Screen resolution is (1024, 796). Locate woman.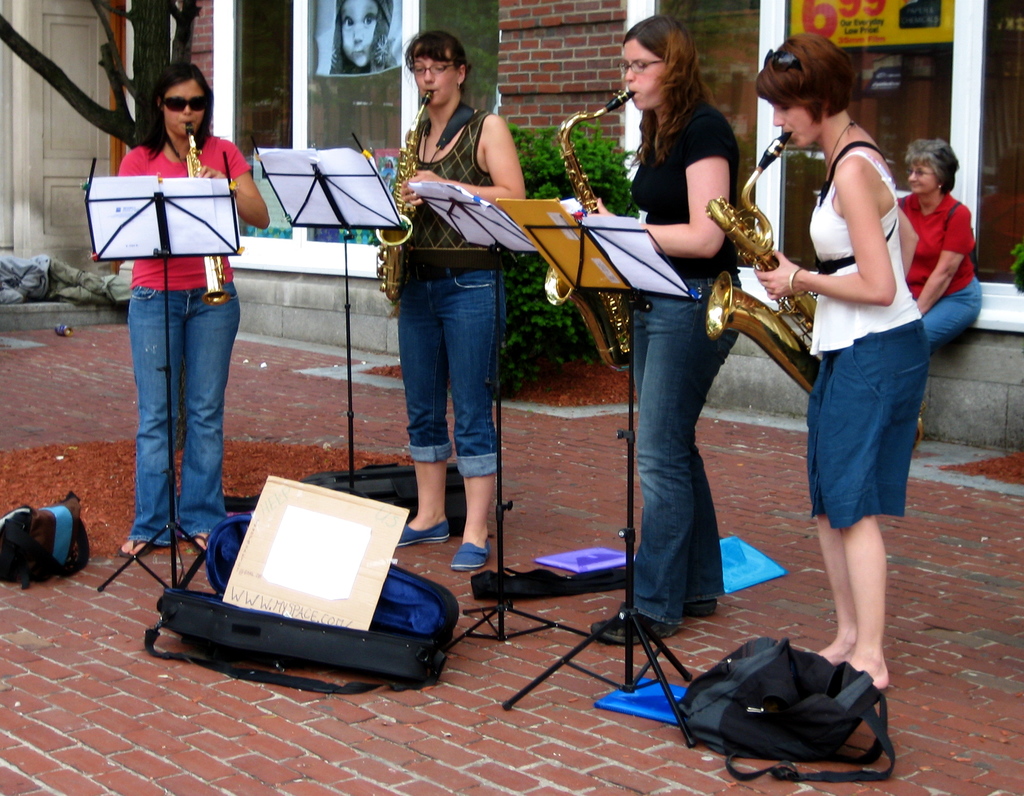
locate(115, 58, 268, 562).
